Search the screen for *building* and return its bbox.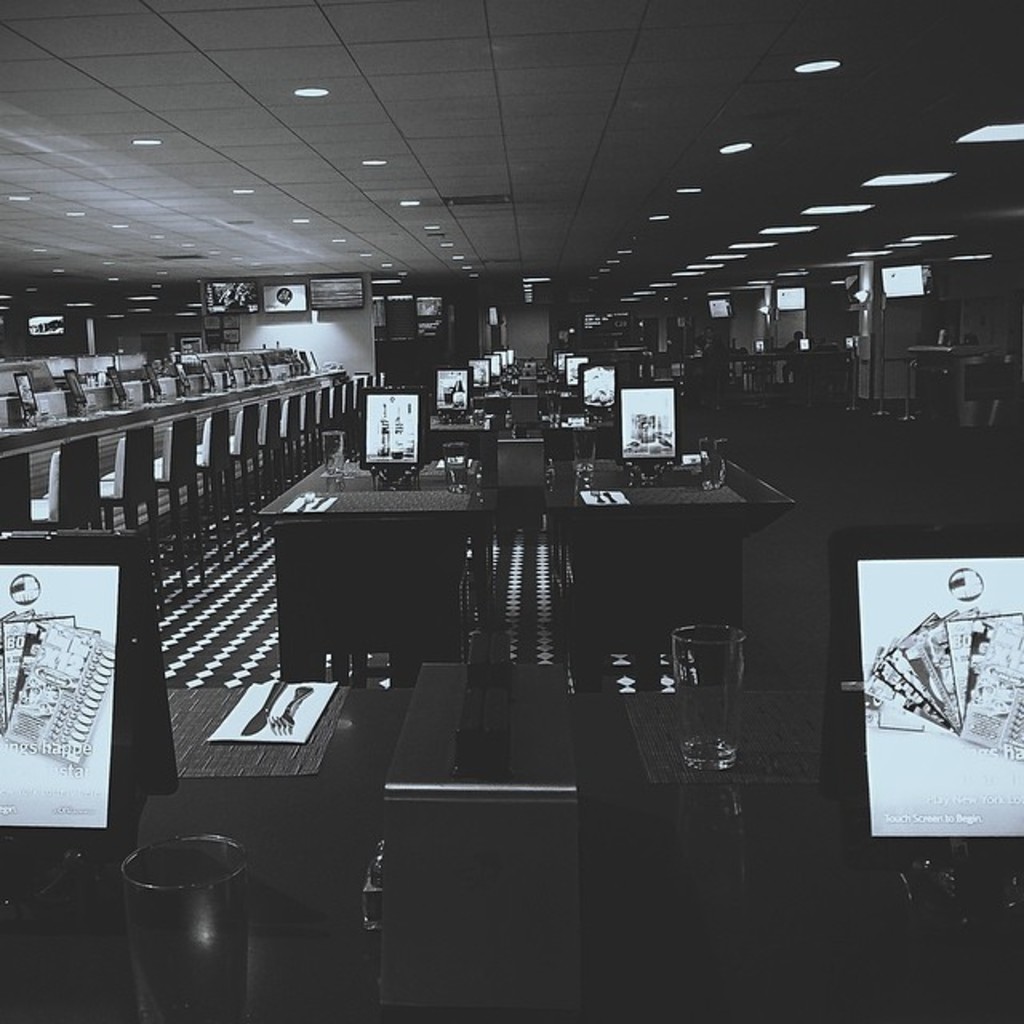
Found: <box>0,0,1022,1022</box>.
